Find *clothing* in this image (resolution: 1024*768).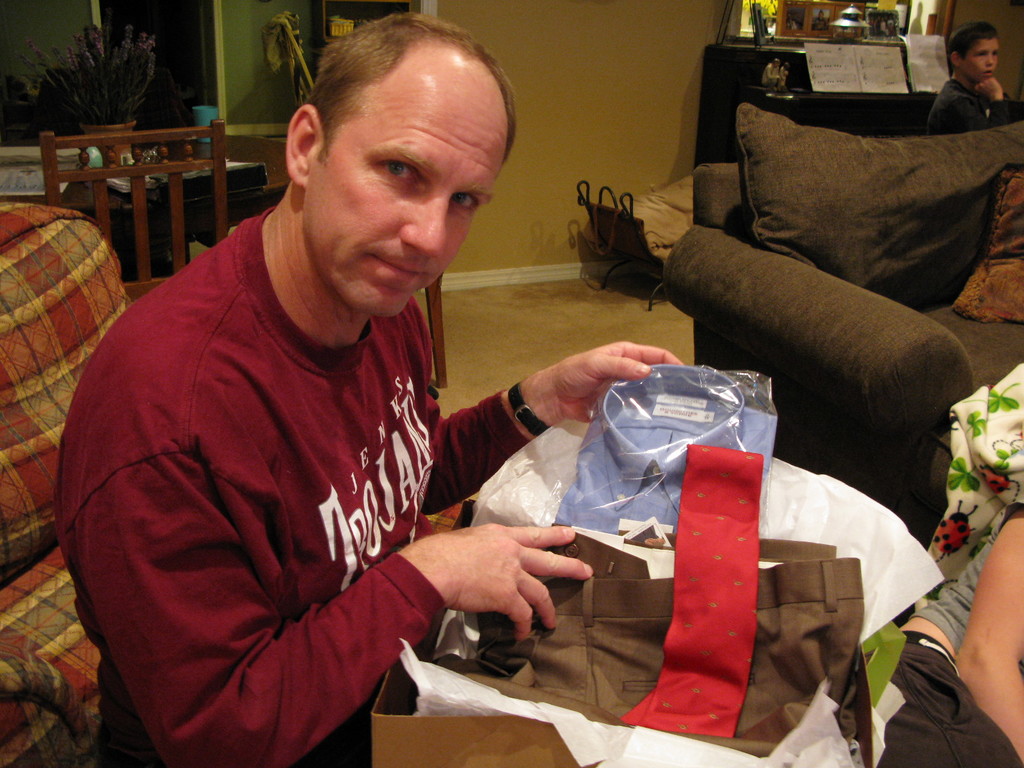
detection(434, 520, 866, 756).
